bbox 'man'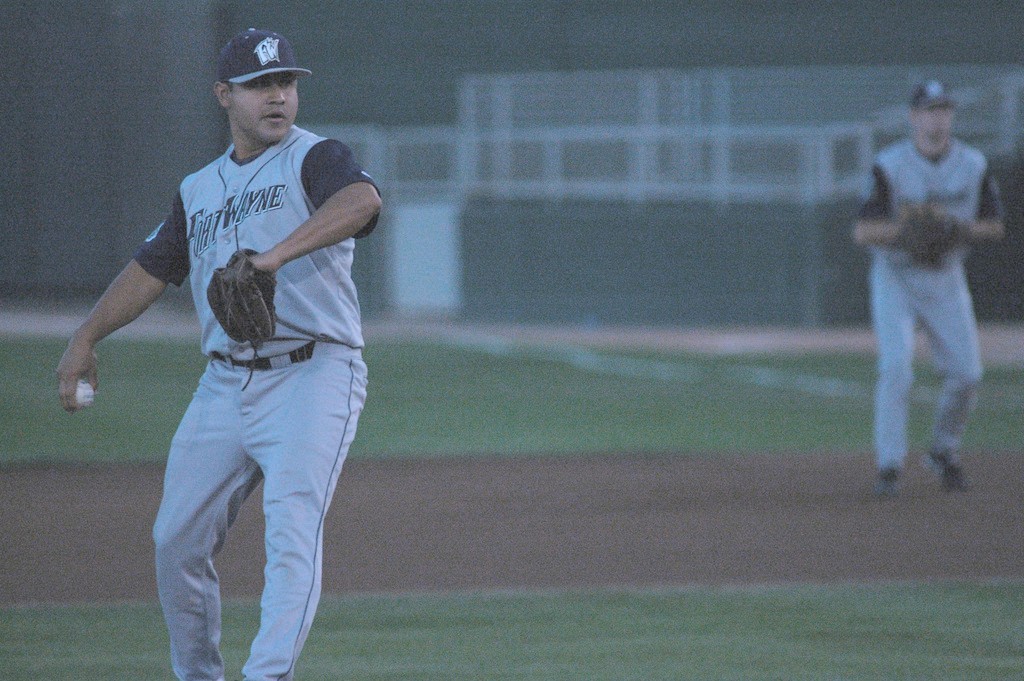
locate(55, 32, 380, 680)
